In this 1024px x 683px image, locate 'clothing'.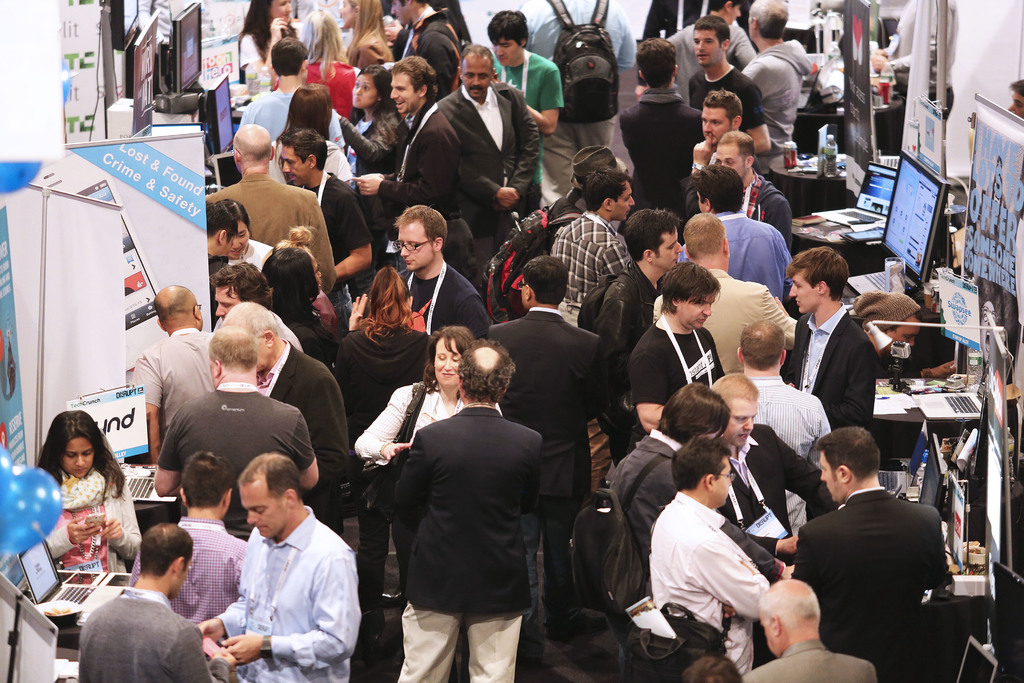
Bounding box: [left=666, top=19, right=752, bottom=107].
